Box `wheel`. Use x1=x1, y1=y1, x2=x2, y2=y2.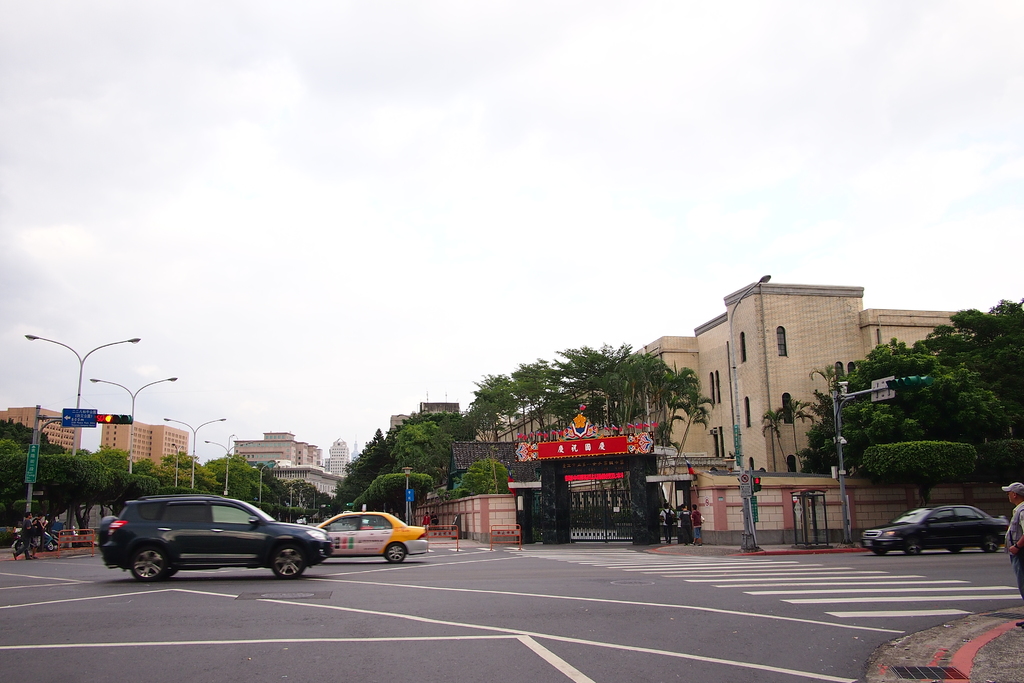
x1=904, y1=536, x2=922, y2=554.
